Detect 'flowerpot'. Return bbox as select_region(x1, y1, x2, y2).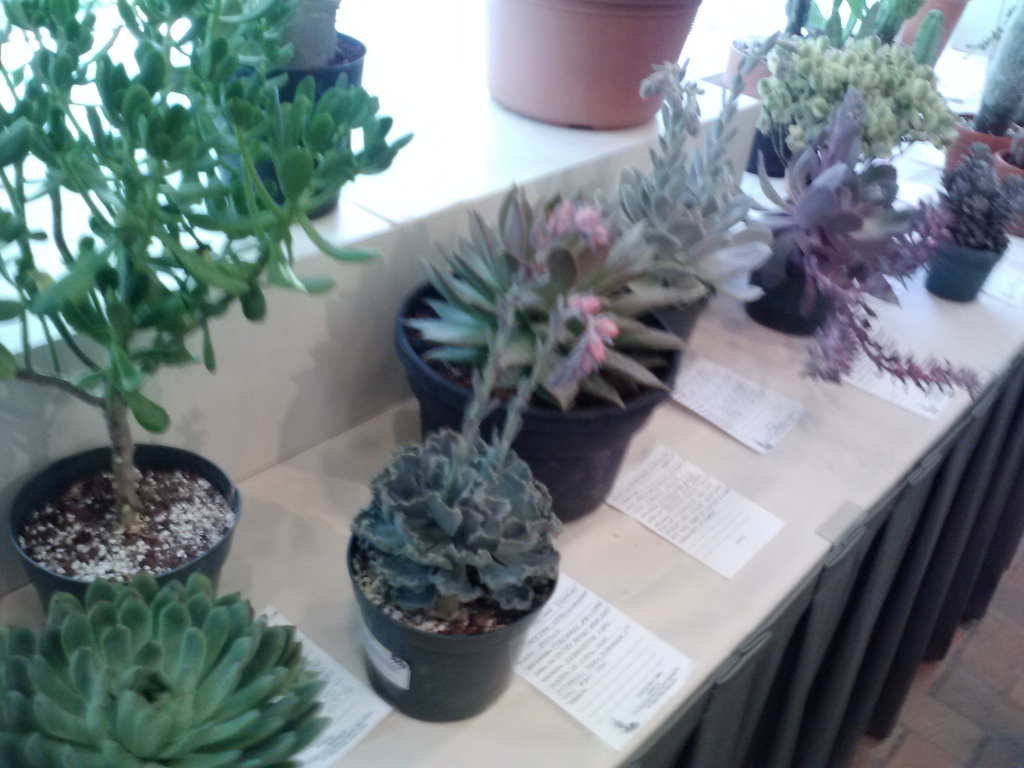
select_region(631, 268, 716, 343).
